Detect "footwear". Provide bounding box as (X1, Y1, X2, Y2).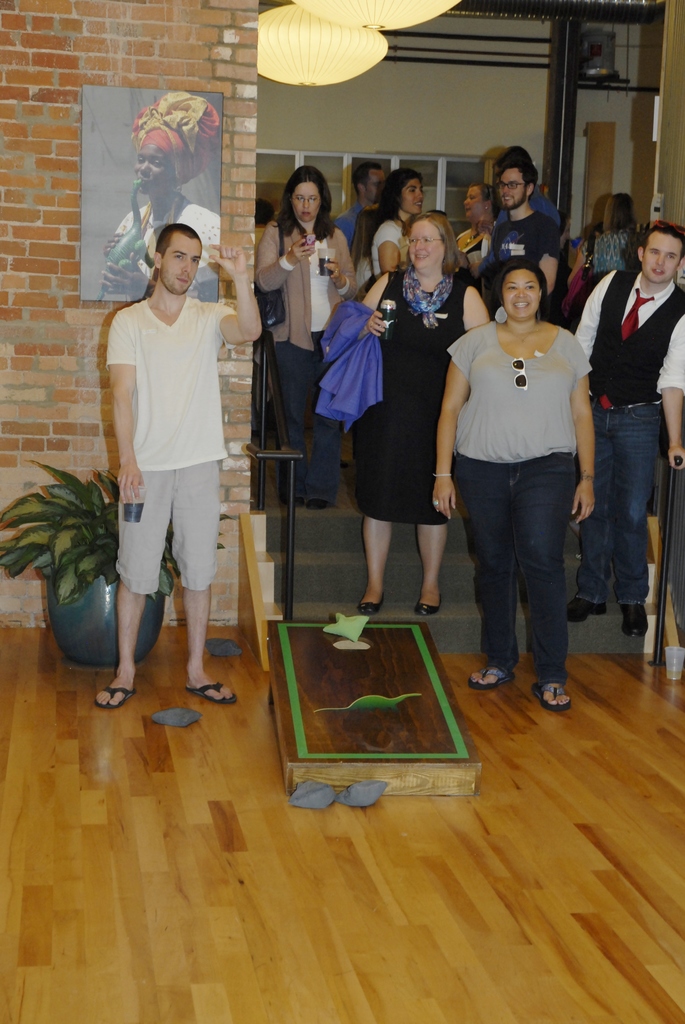
(565, 594, 606, 624).
